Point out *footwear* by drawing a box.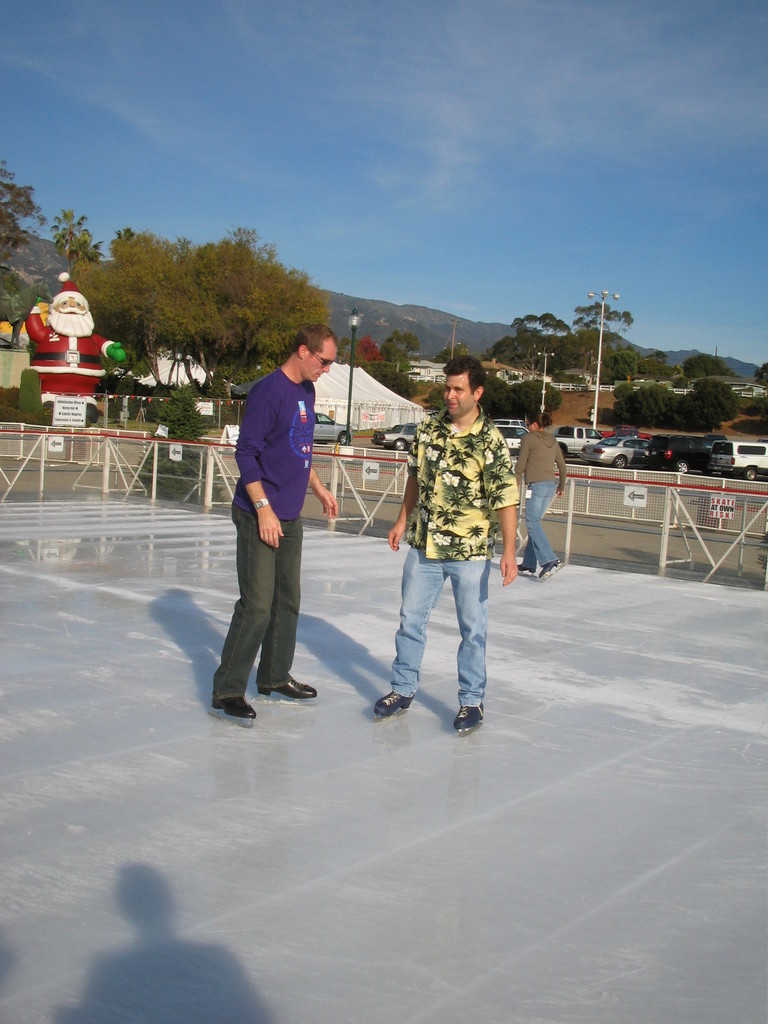
bbox=(256, 678, 319, 703).
